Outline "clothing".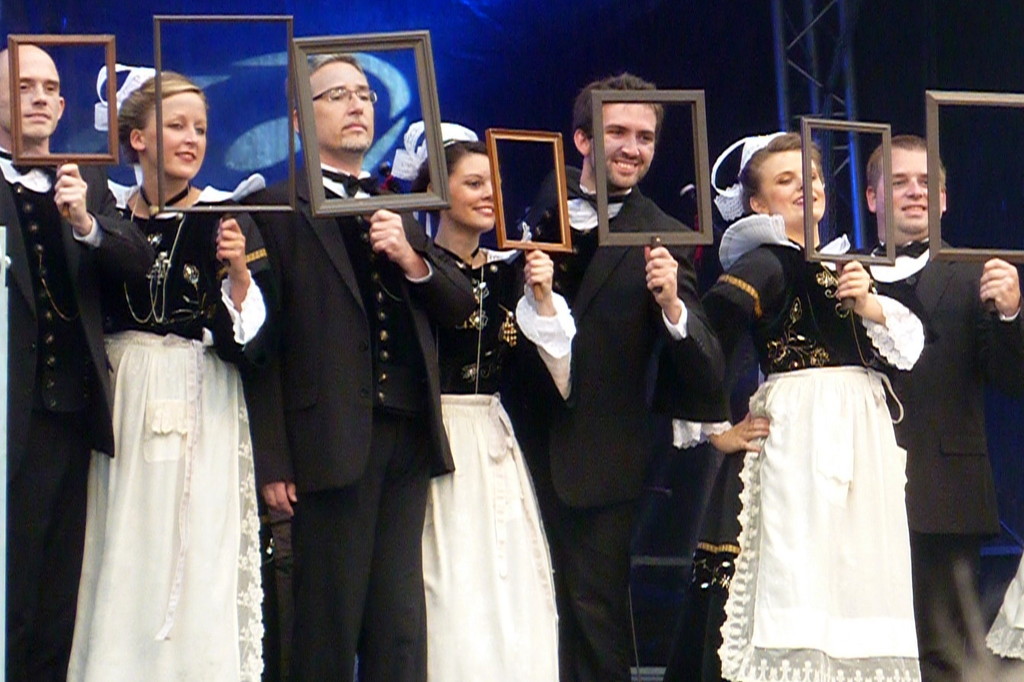
Outline: [850, 226, 1023, 681].
